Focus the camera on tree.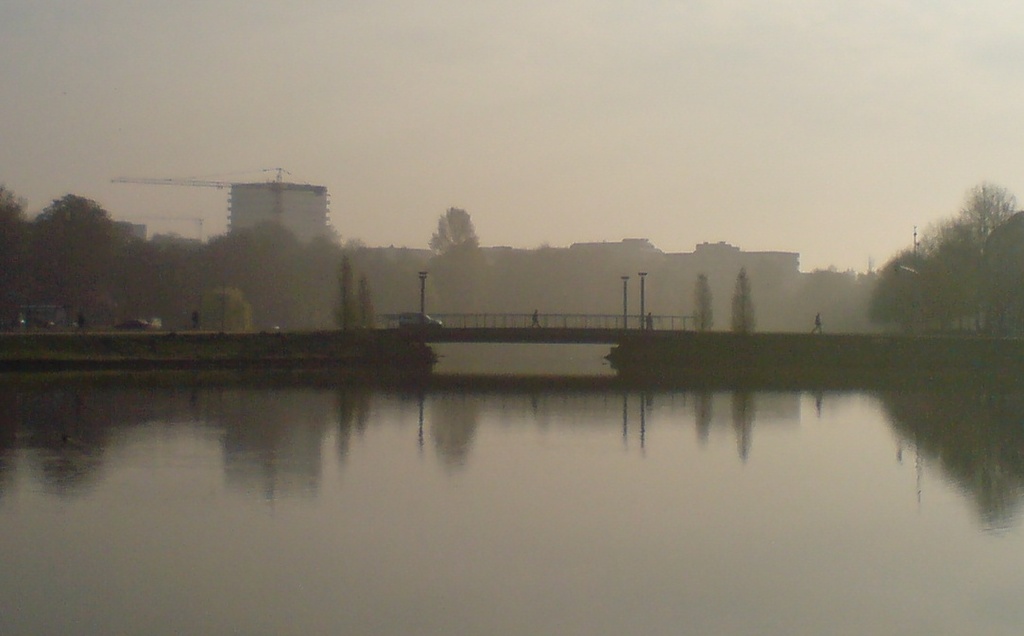
Focus region: bbox=(691, 270, 714, 334).
